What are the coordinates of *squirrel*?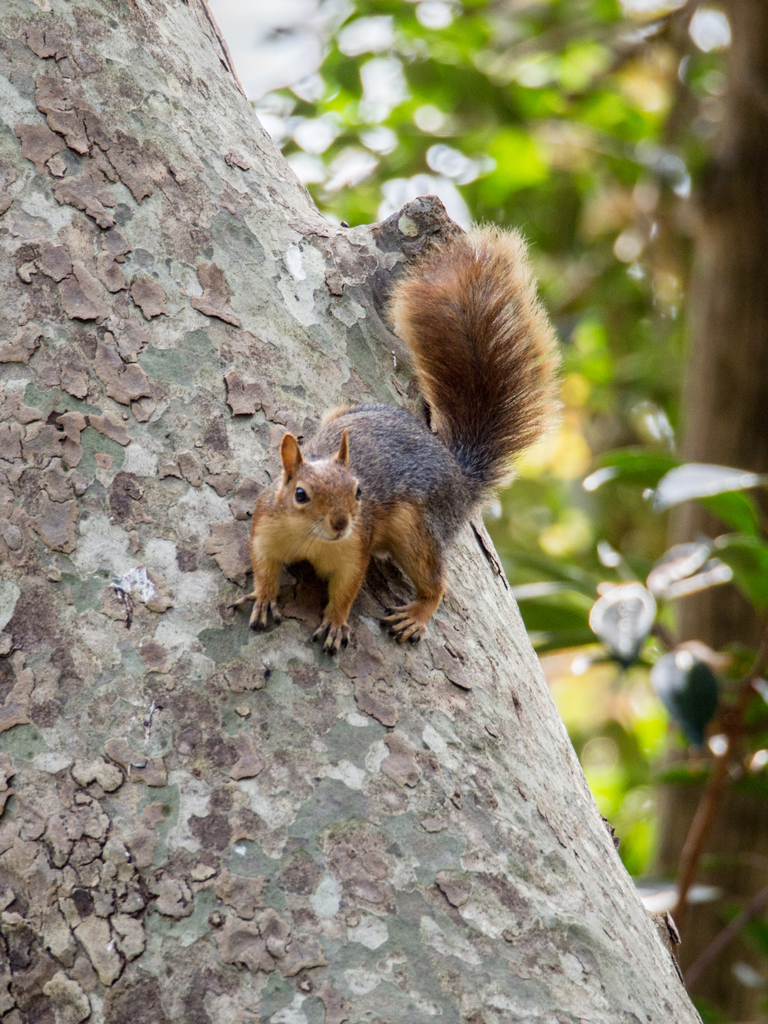
{"left": 227, "top": 205, "right": 577, "bottom": 673}.
